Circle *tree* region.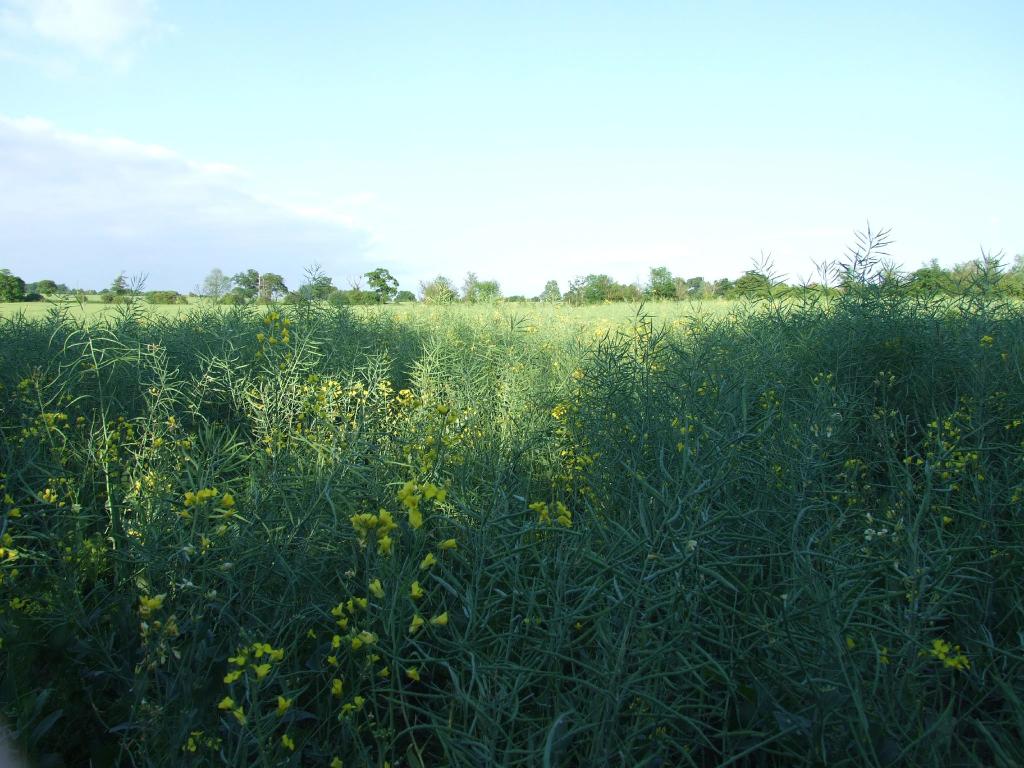
Region: rect(257, 268, 282, 300).
